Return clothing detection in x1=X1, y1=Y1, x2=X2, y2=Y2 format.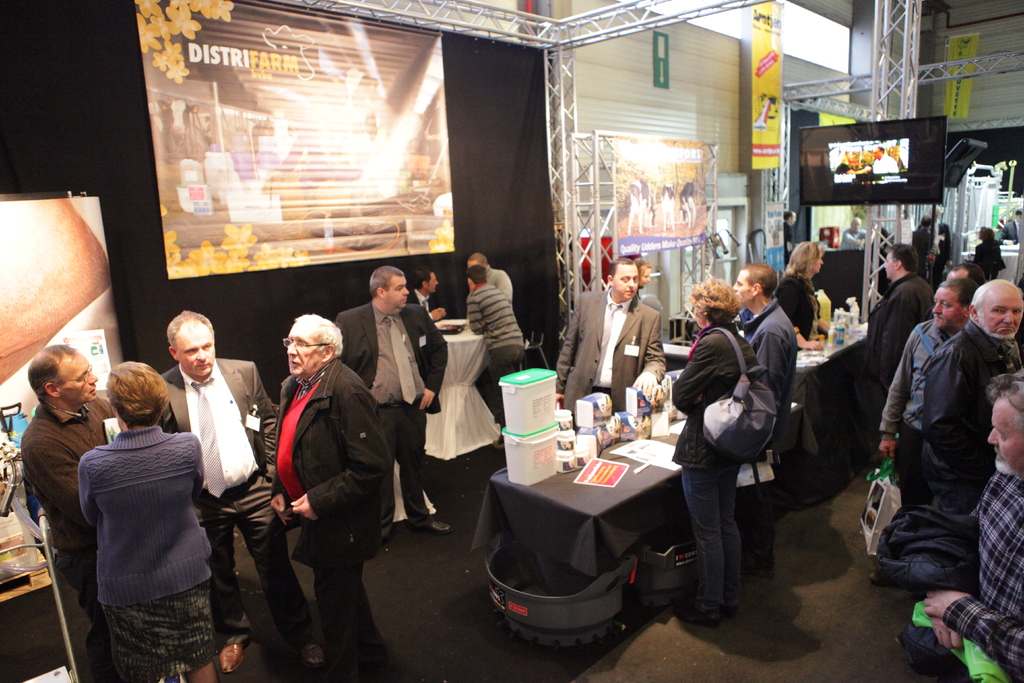
x1=921, y1=317, x2=1023, y2=513.
